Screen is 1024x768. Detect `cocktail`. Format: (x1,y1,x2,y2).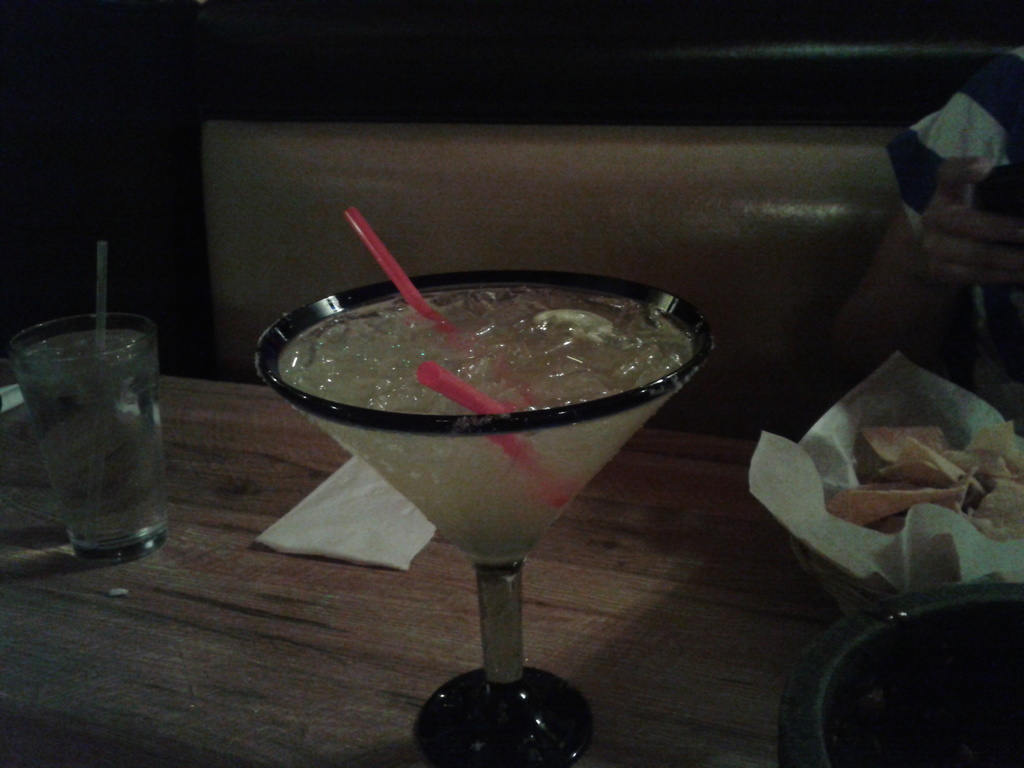
(6,237,174,563).
